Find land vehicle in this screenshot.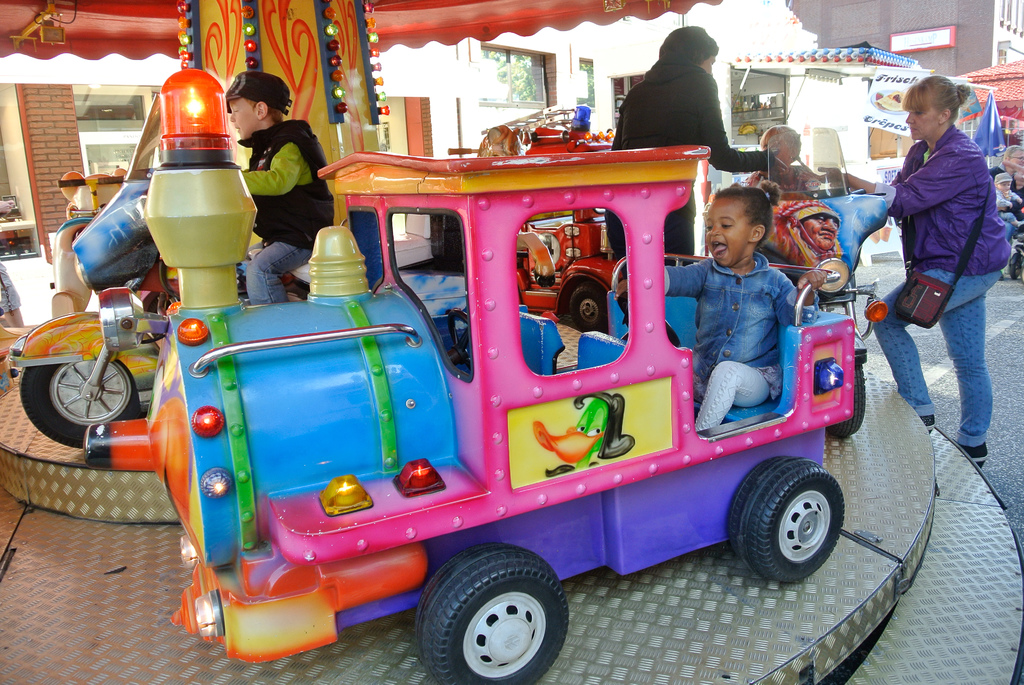
The bounding box for land vehicle is [755, 121, 894, 447].
